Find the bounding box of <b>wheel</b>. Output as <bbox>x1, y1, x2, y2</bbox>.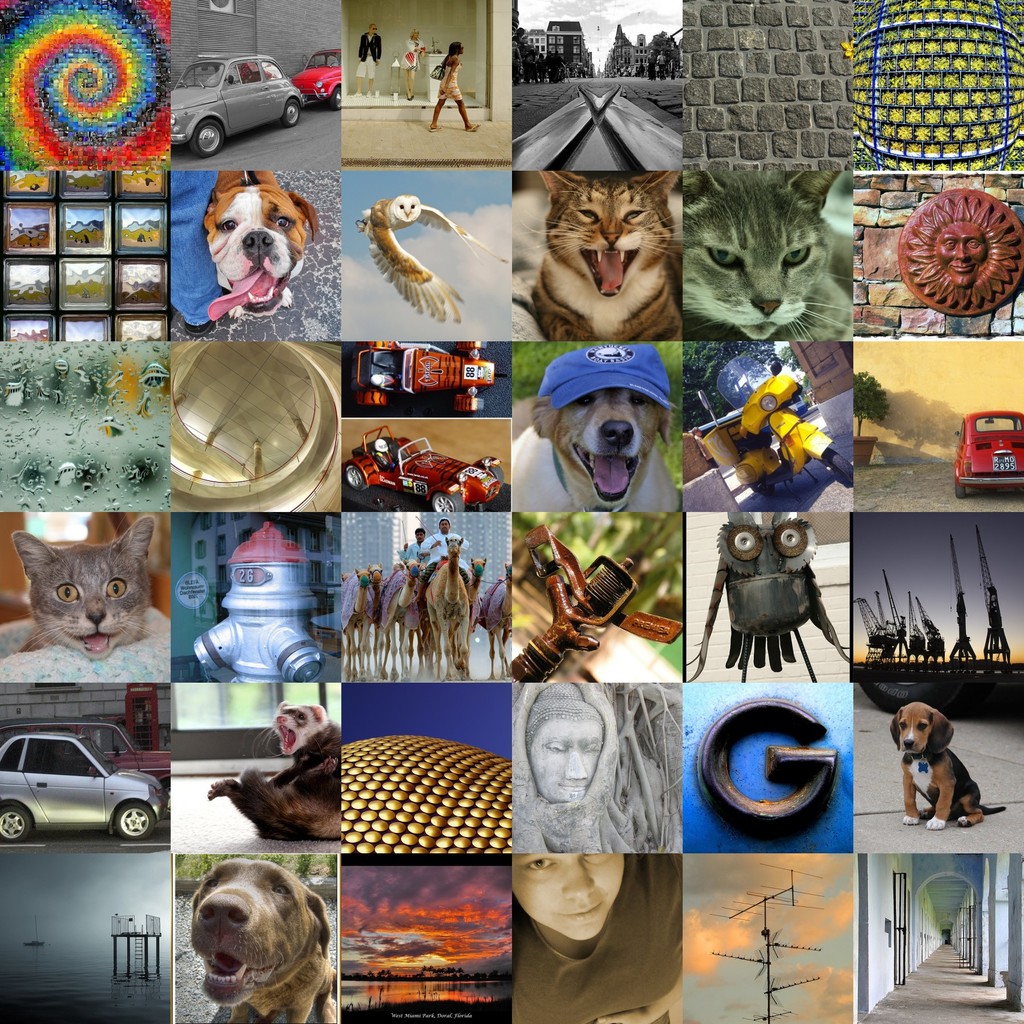
<bbox>0, 810, 32, 840</bbox>.
